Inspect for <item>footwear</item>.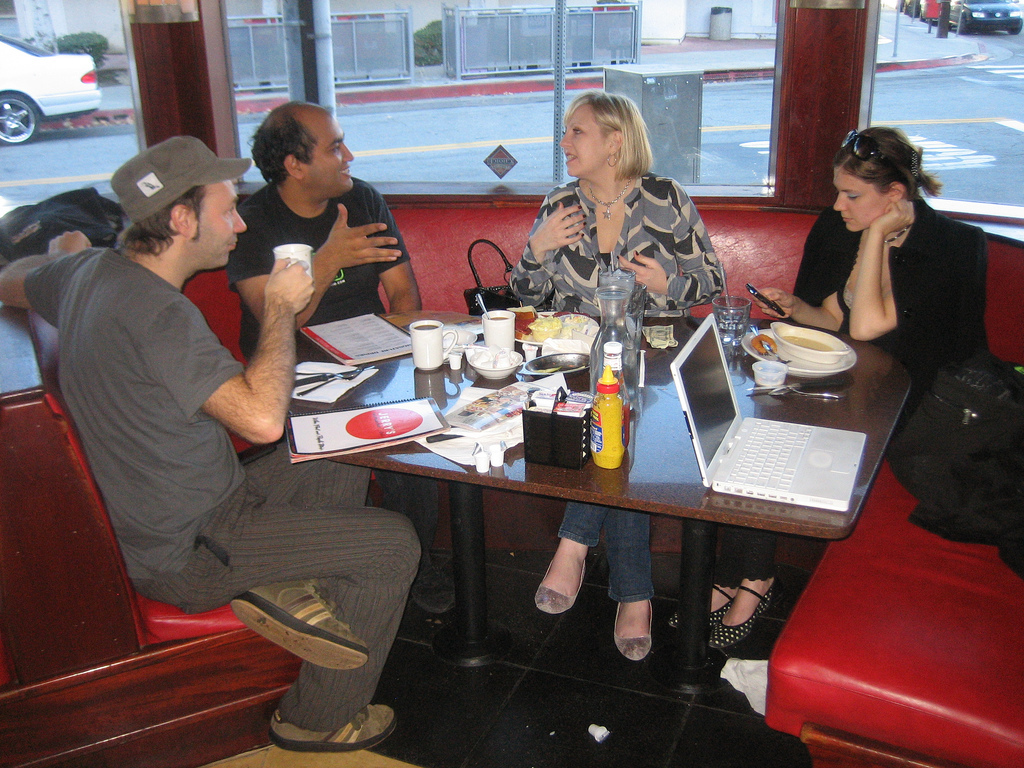
Inspection: locate(534, 542, 594, 612).
